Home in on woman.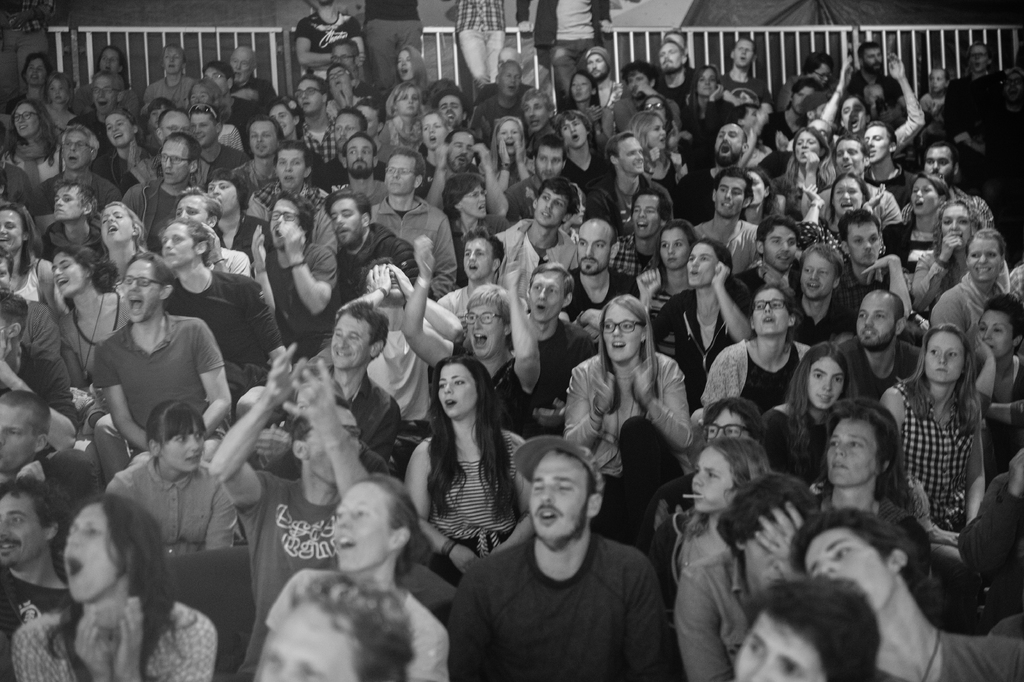
Homed in at x1=563 y1=294 x2=686 y2=544.
